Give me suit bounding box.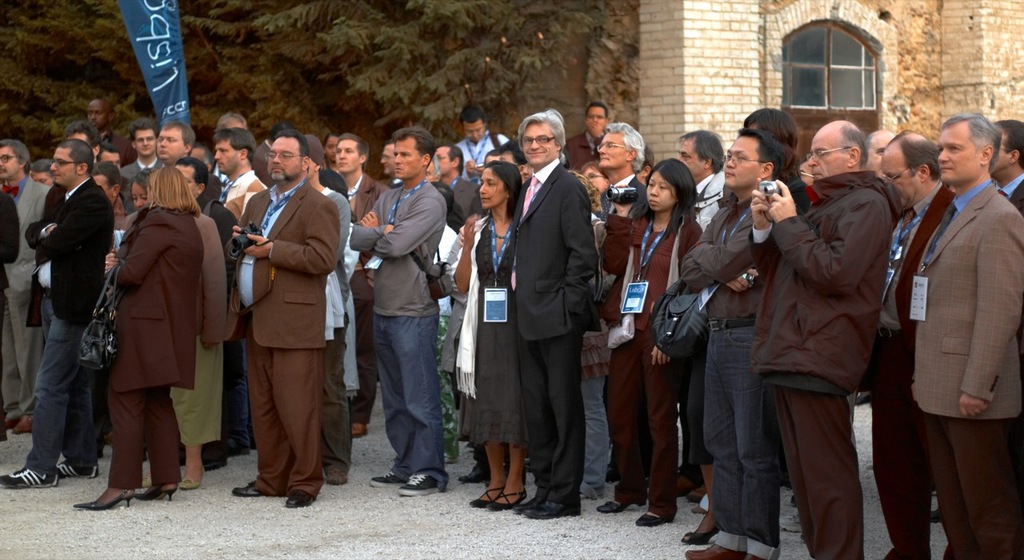
<region>231, 130, 344, 495</region>.
